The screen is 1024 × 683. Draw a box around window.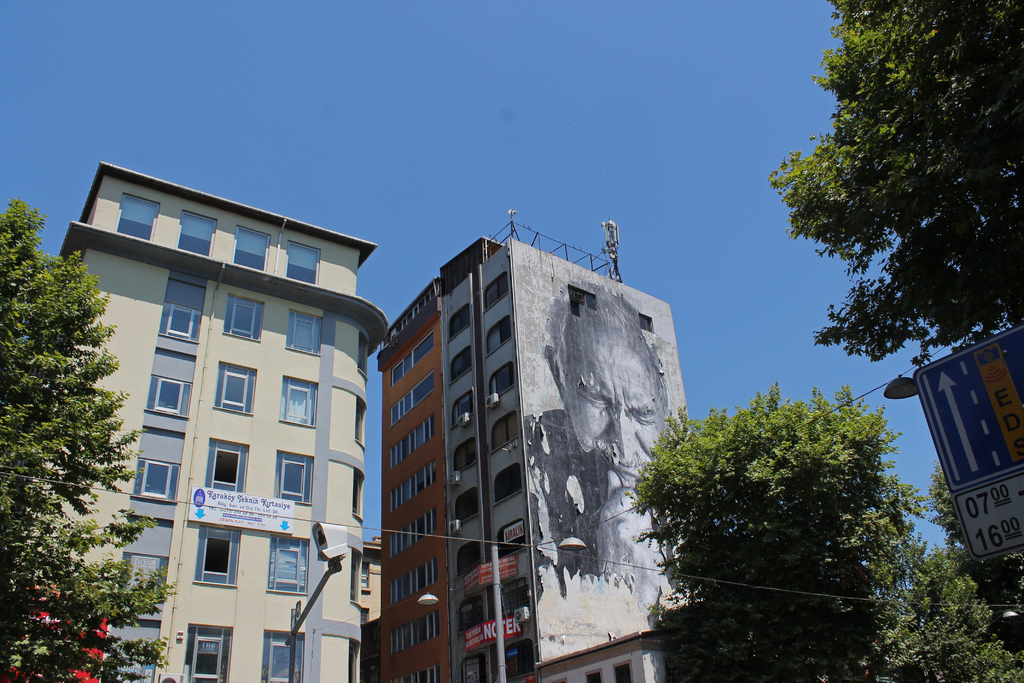
bbox=[387, 415, 436, 470].
